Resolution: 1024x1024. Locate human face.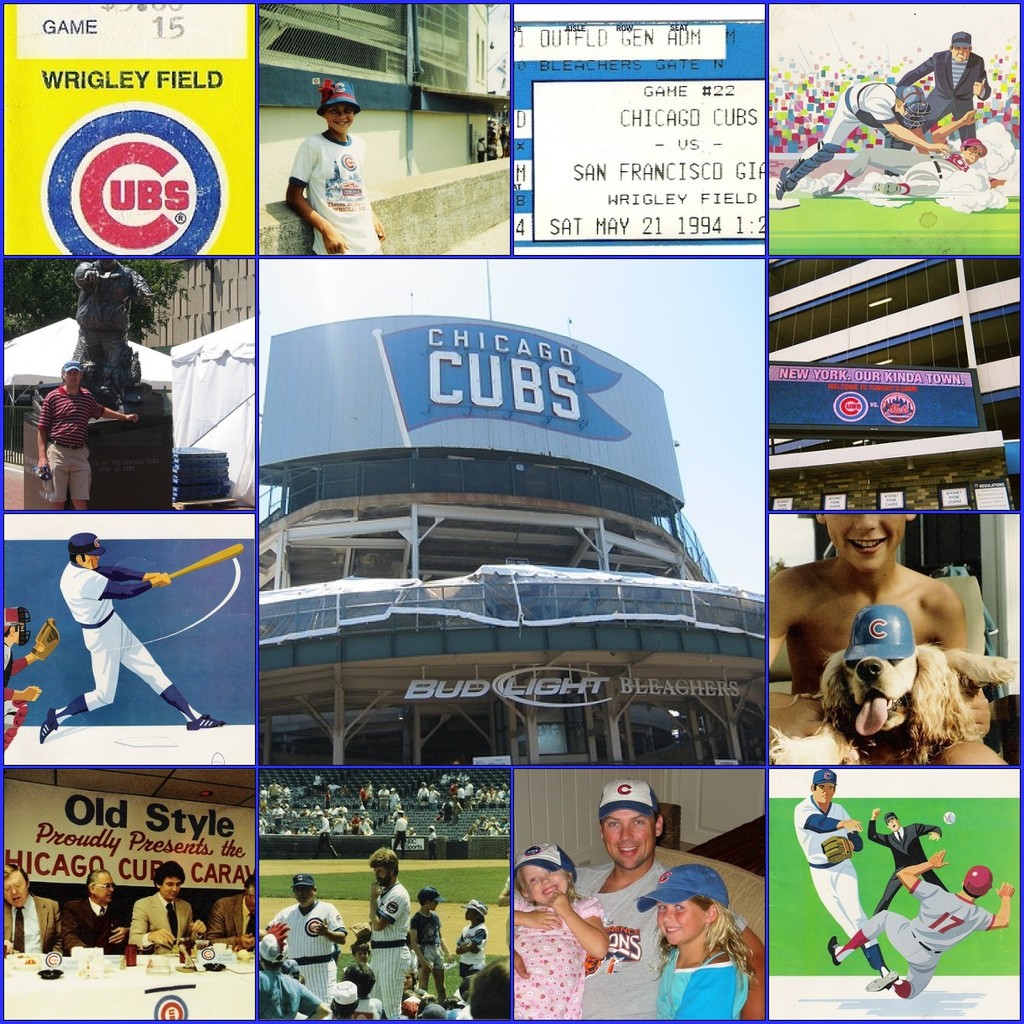
{"left": 607, "top": 804, "right": 658, "bottom": 861}.
